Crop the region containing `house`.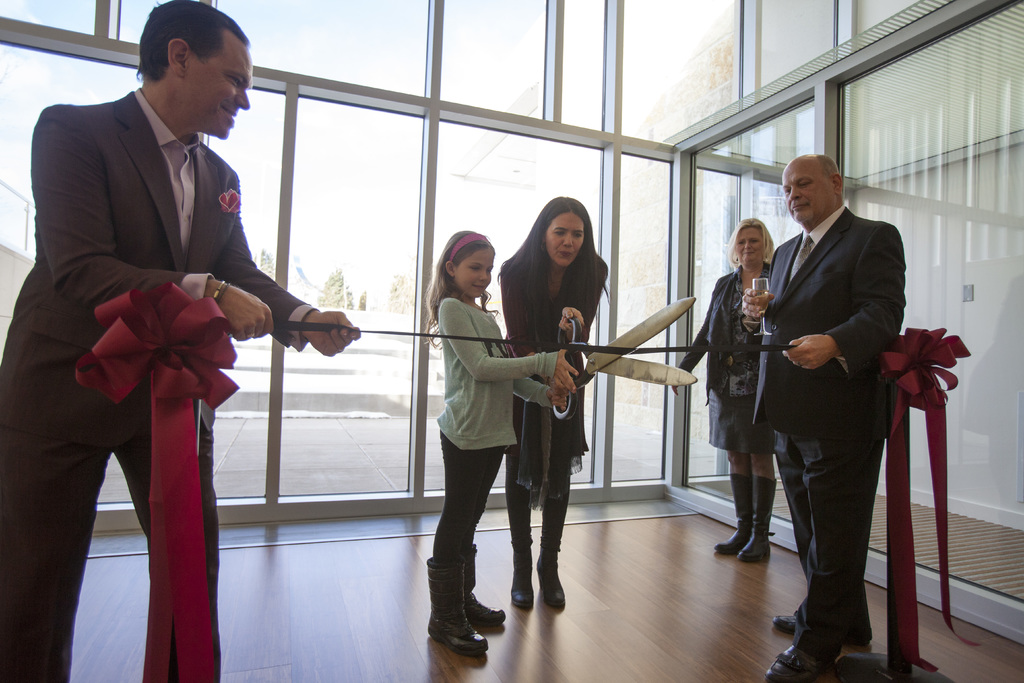
Crop region: l=0, t=0, r=1023, b=682.
